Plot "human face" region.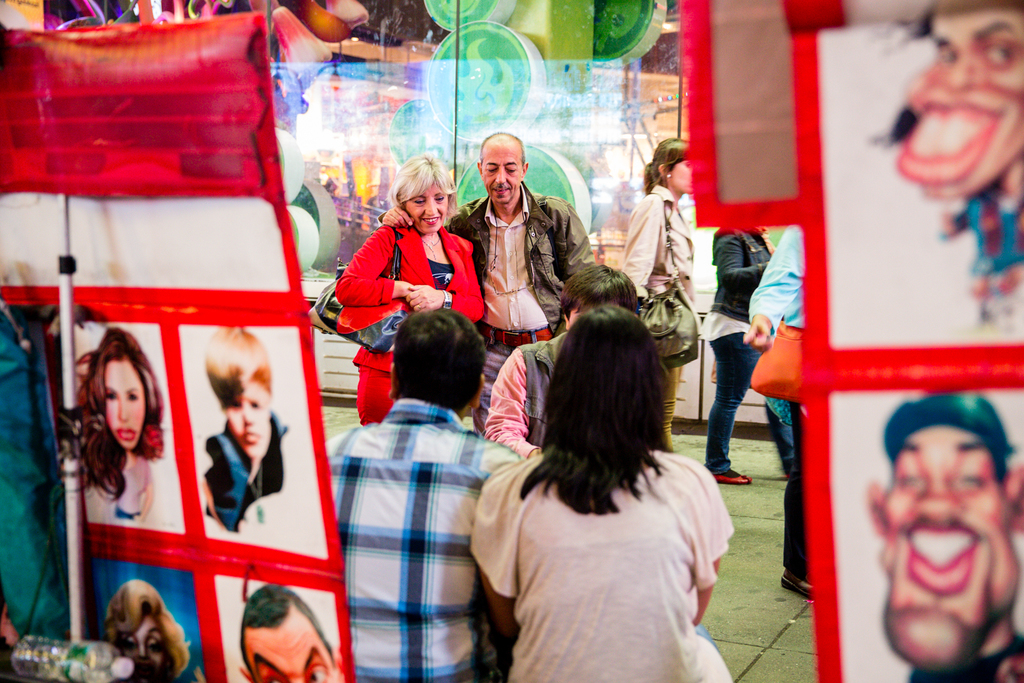
Plotted at Rect(222, 383, 271, 460).
